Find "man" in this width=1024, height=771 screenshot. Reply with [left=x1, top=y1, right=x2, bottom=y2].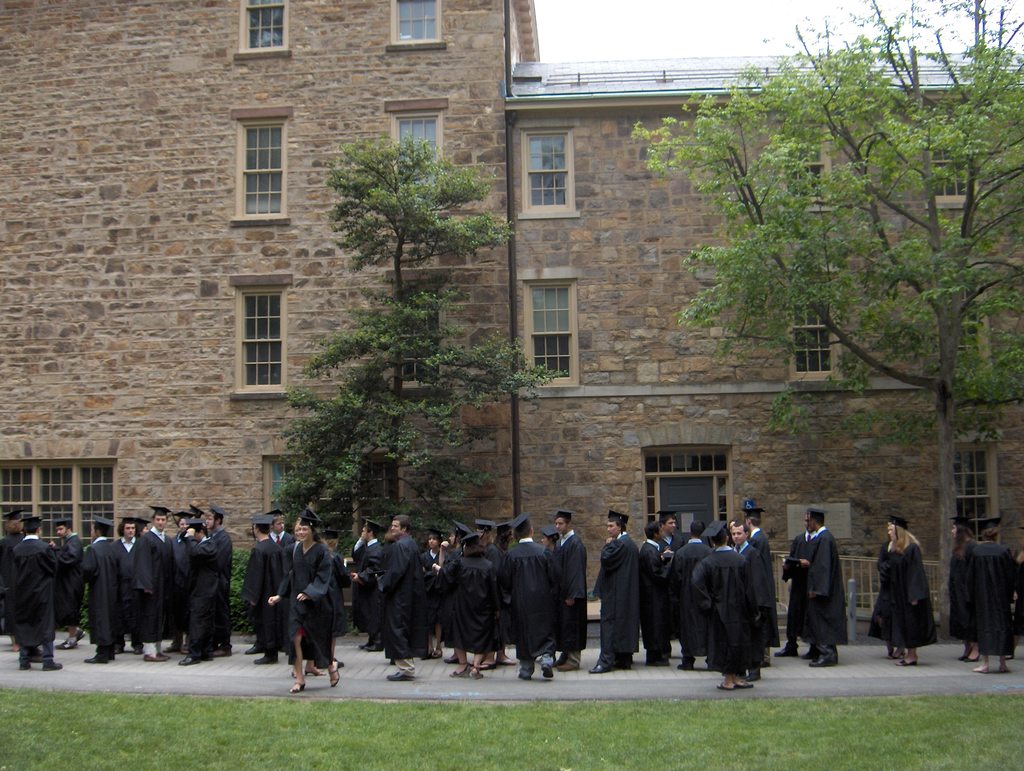
[left=637, top=518, right=673, bottom=664].
